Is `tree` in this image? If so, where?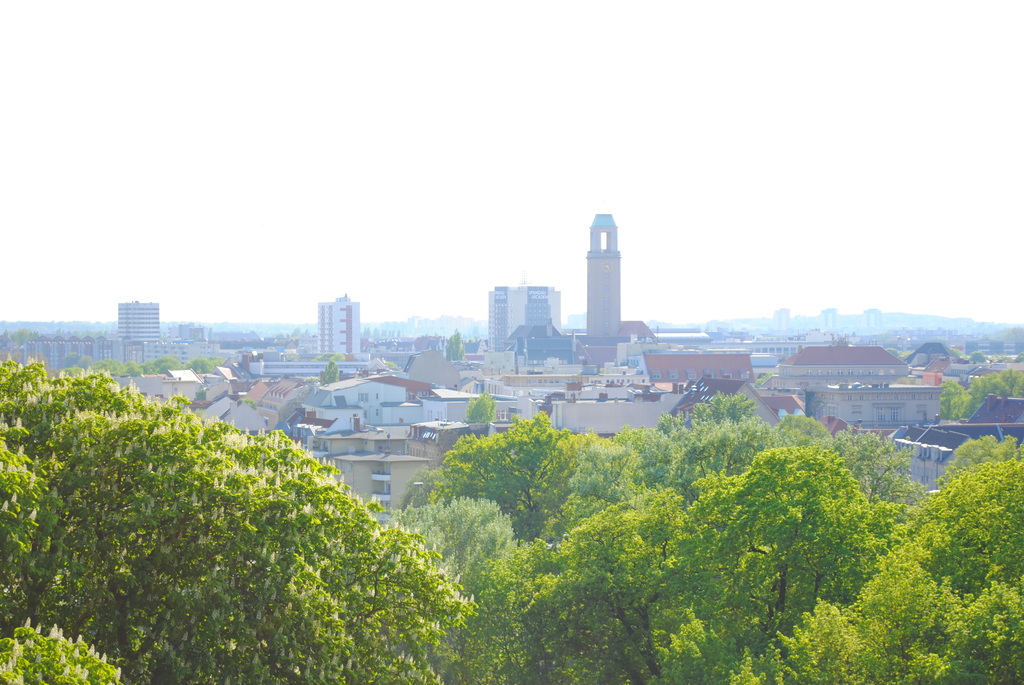
Yes, at (969, 349, 990, 366).
